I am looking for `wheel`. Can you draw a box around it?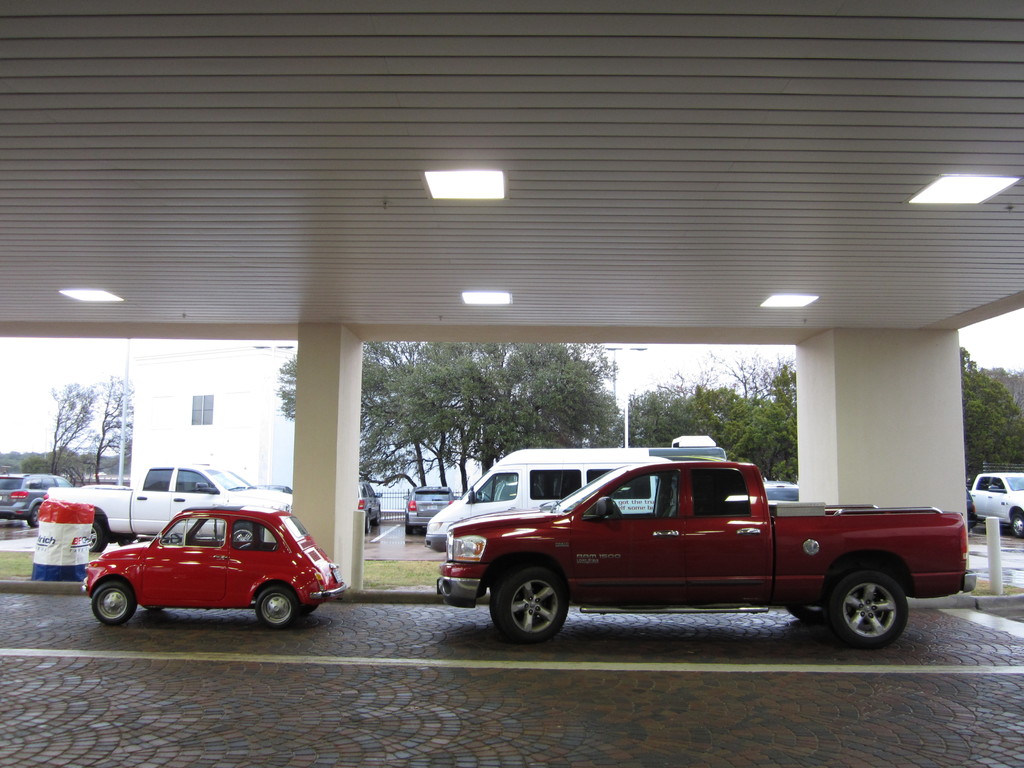
Sure, the bounding box is box(255, 587, 297, 632).
